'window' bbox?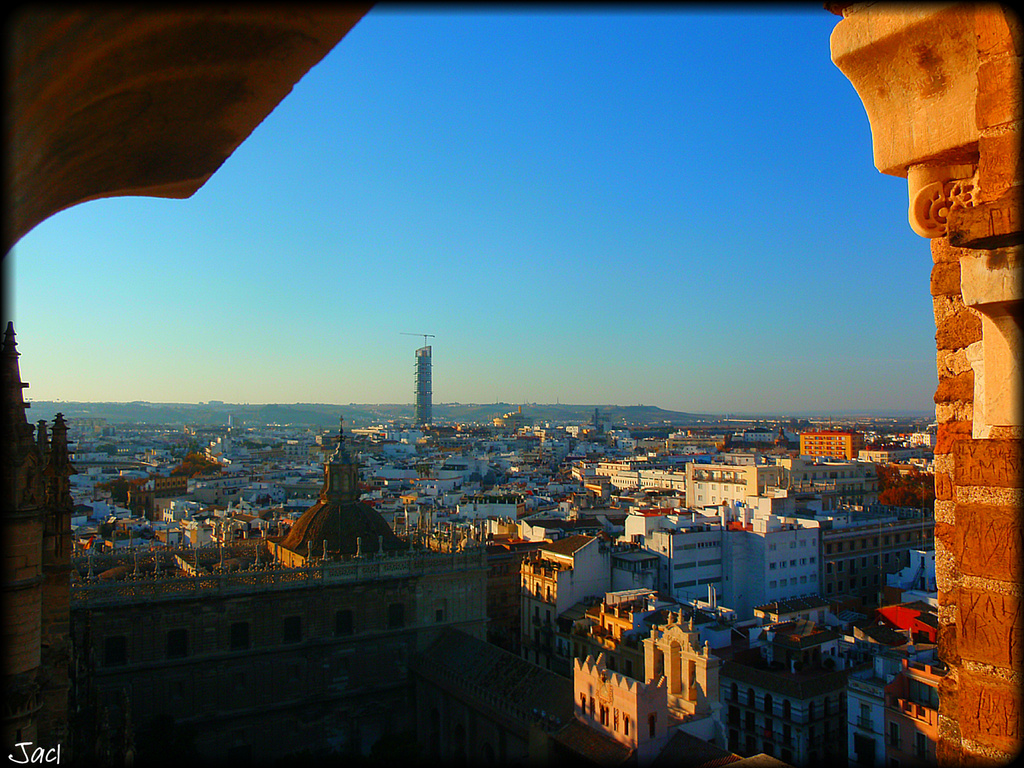
l=389, t=600, r=408, b=635
